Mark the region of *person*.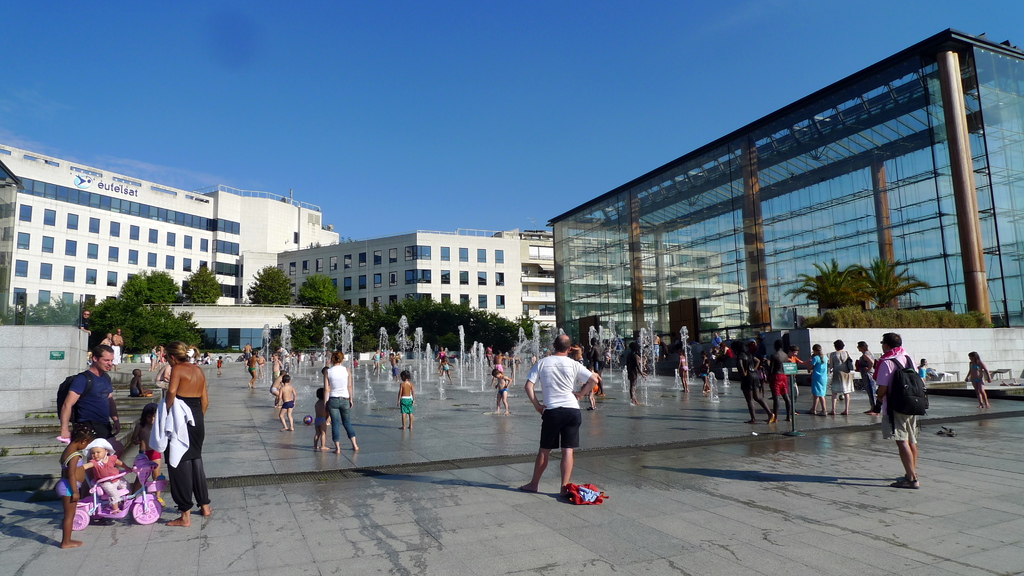
Region: Rect(383, 348, 387, 362).
